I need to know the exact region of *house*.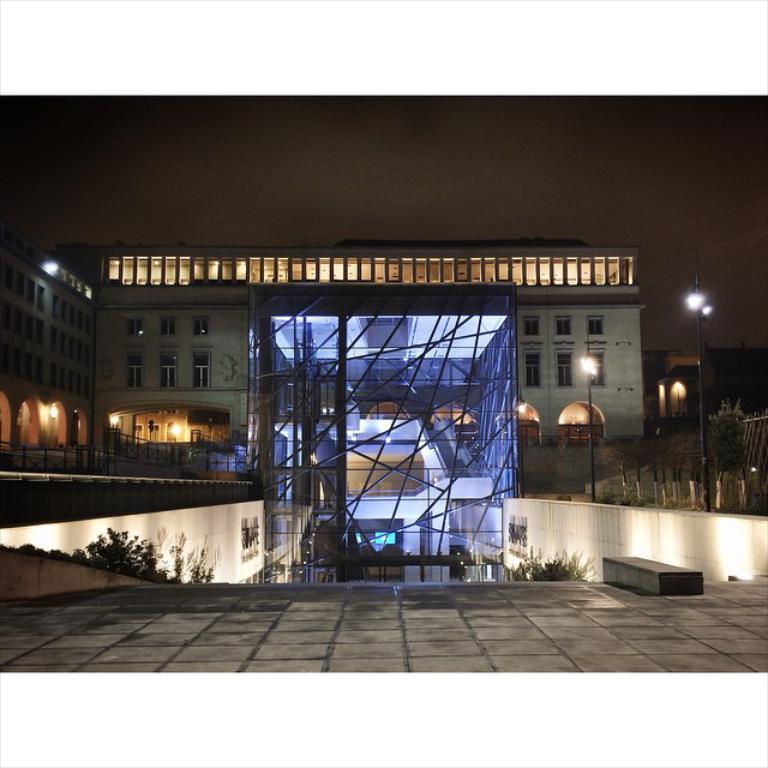
Region: (x1=0, y1=242, x2=97, y2=472).
